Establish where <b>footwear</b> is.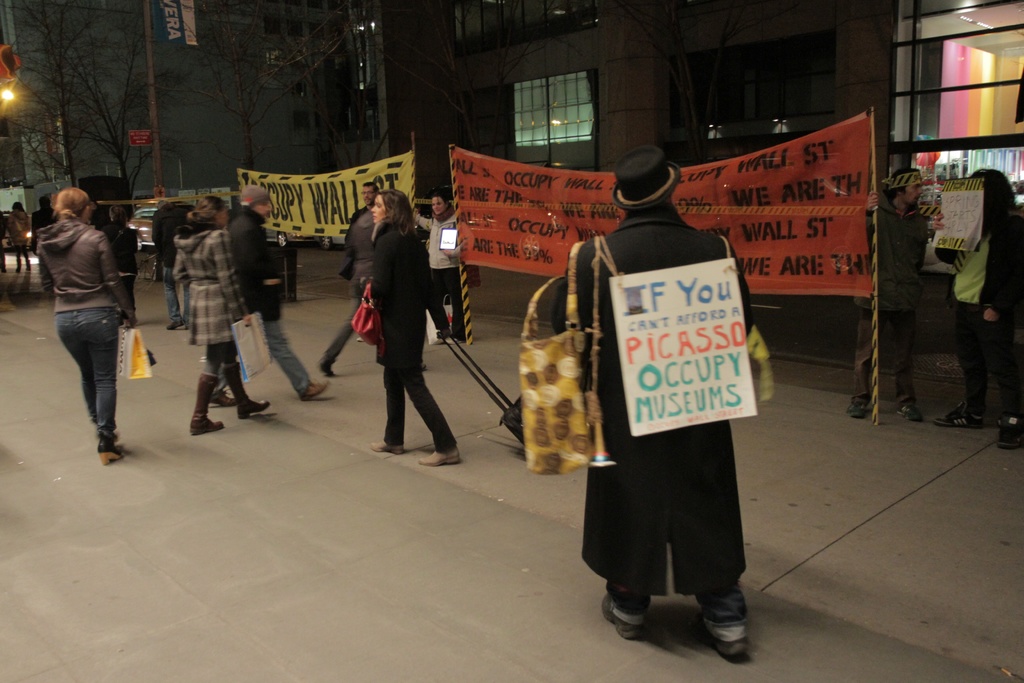
Established at select_region(848, 399, 868, 418).
